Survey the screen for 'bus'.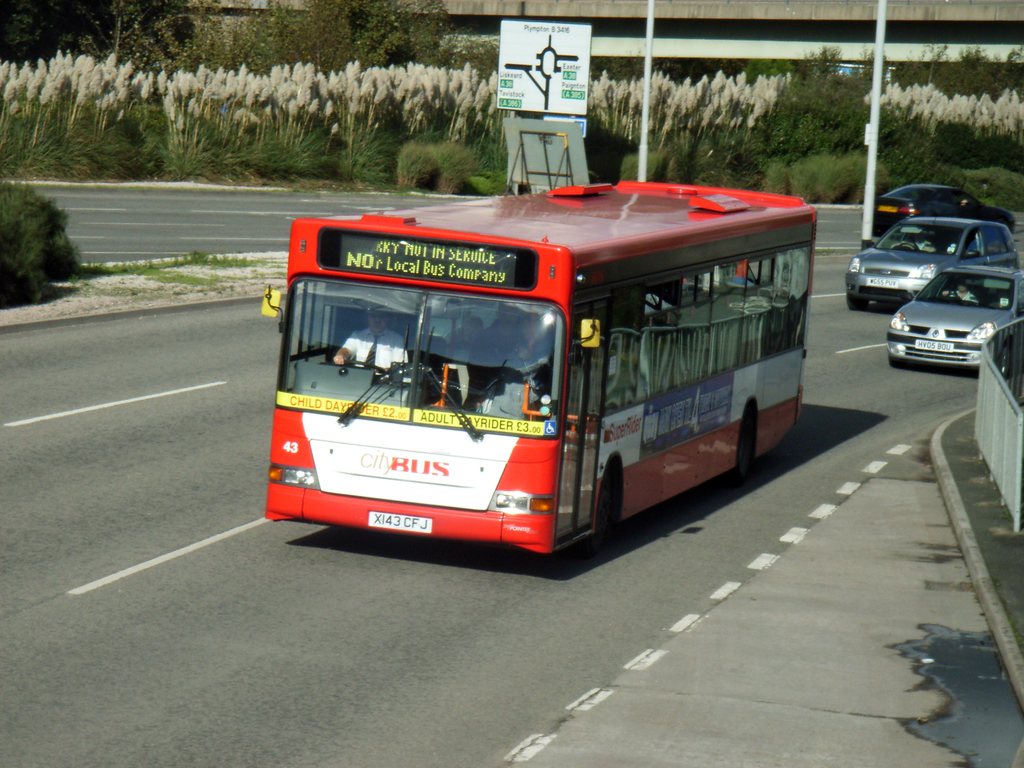
Survey found: <bbox>266, 182, 822, 570</bbox>.
